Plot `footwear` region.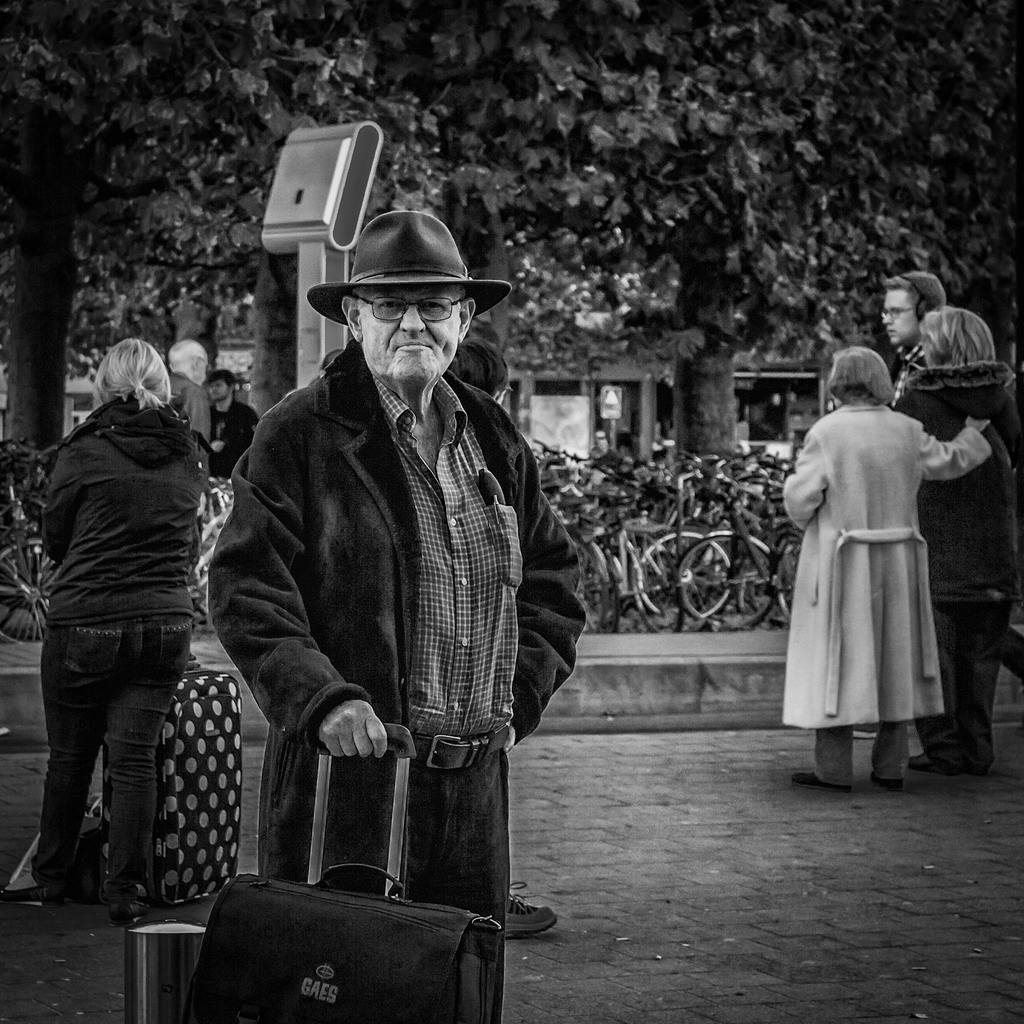
Plotted at [x1=506, y1=879, x2=553, y2=939].
